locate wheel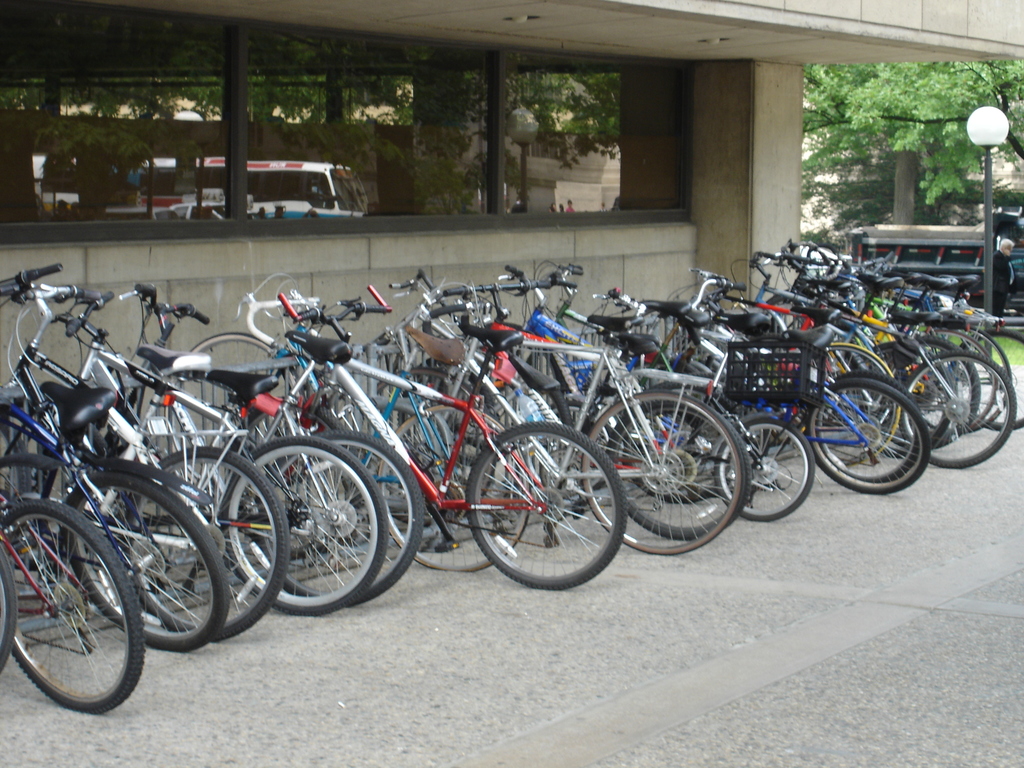
left=572, top=385, right=752, bottom=559
